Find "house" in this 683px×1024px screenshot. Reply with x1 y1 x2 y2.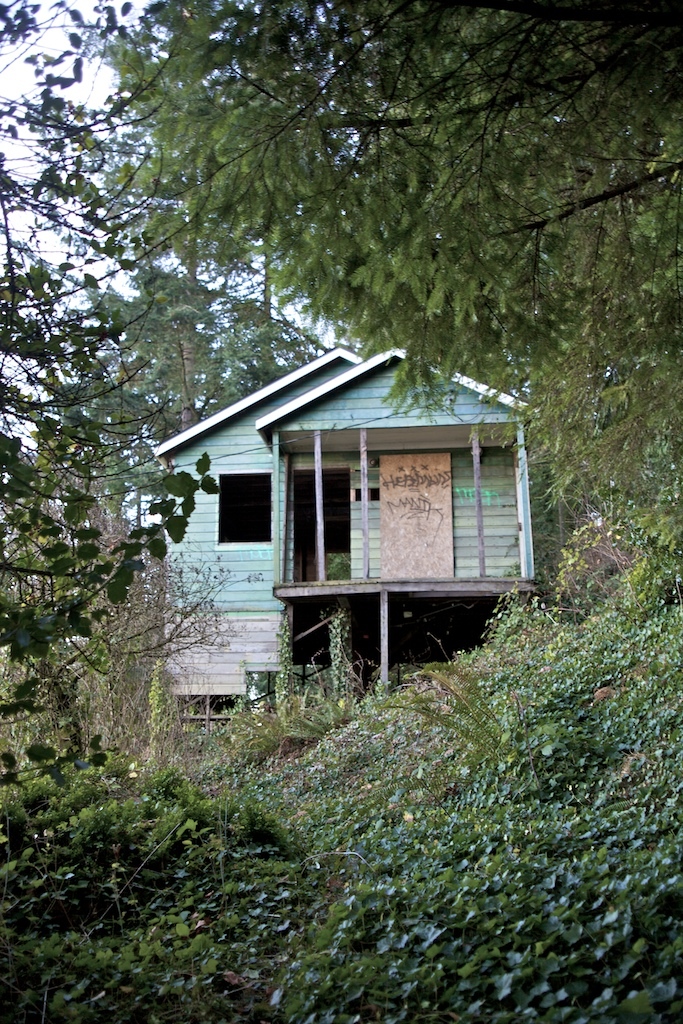
149 348 552 770.
